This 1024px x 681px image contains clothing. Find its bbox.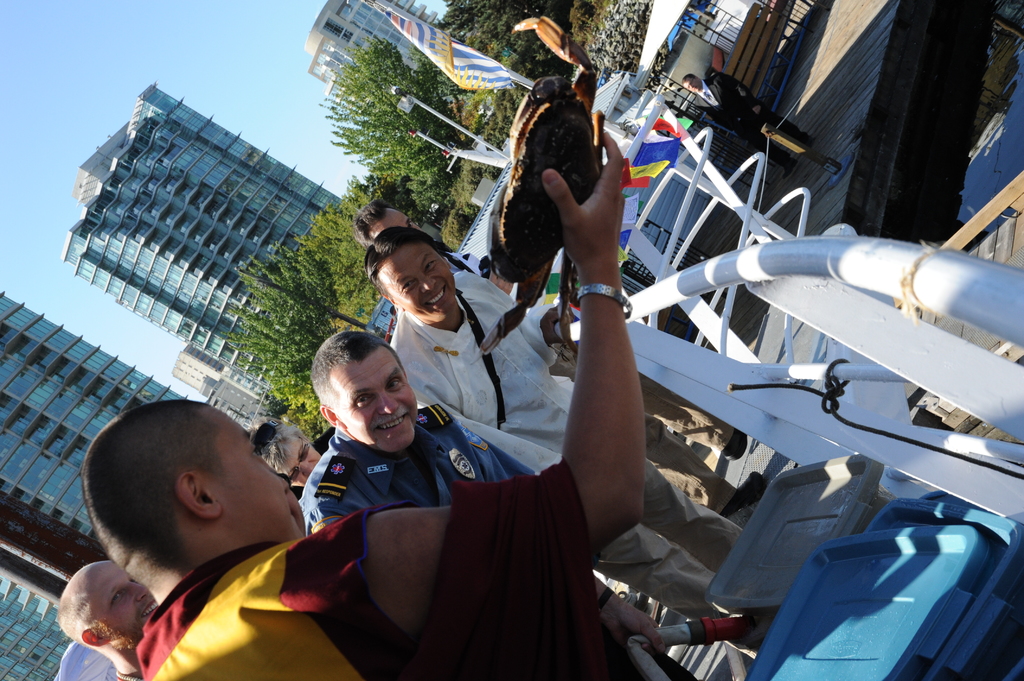
l=692, t=67, r=776, b=148.
